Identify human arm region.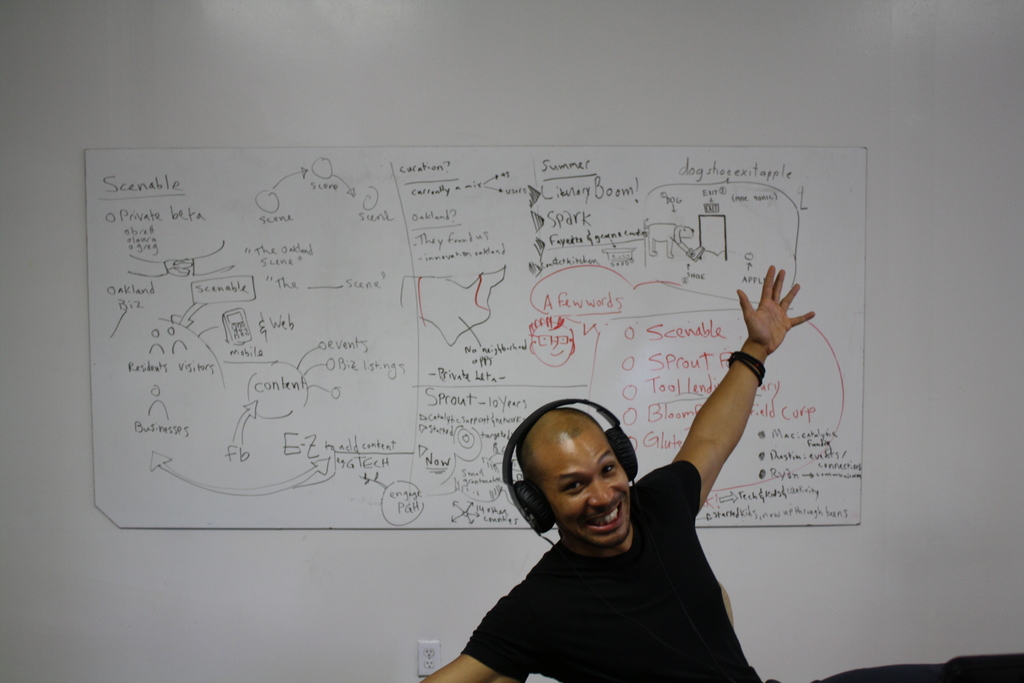
Region: [left=662, top=331, right=808, bottom=548].
